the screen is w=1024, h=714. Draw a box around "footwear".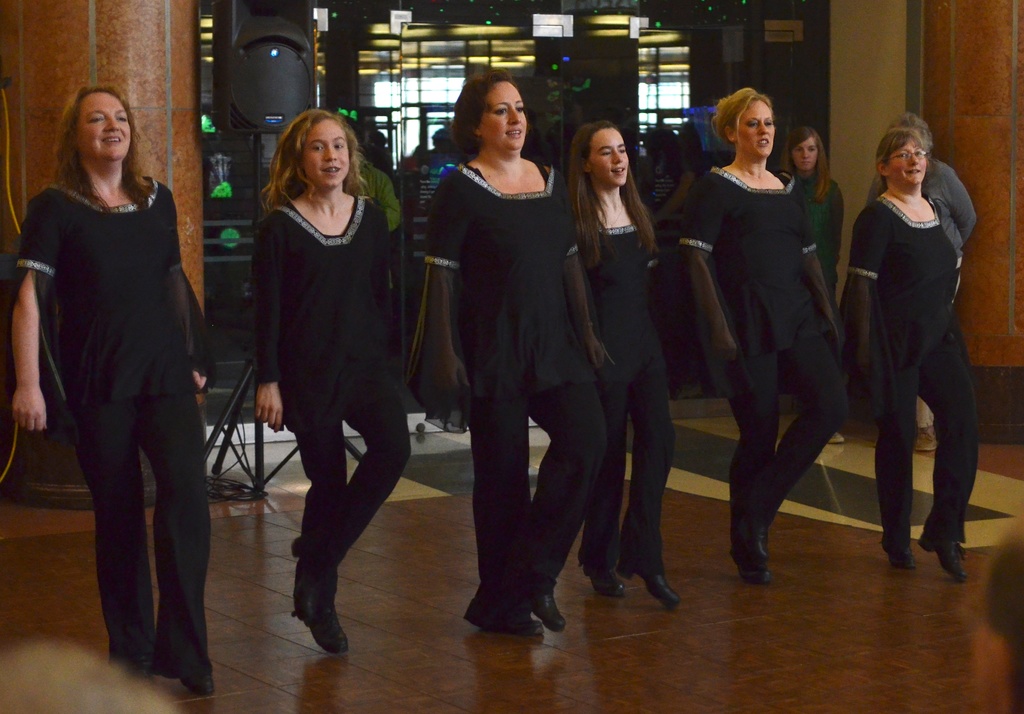
(left=465, top=603, right=548, bottom=635).
